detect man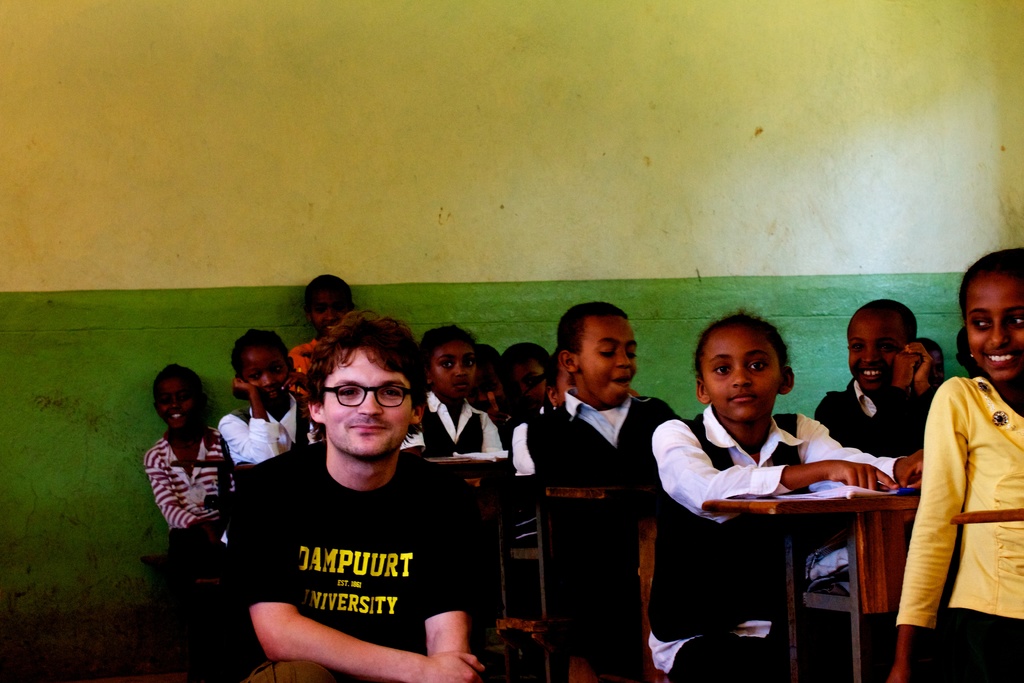
Rect(241, 319, 511, 682)
